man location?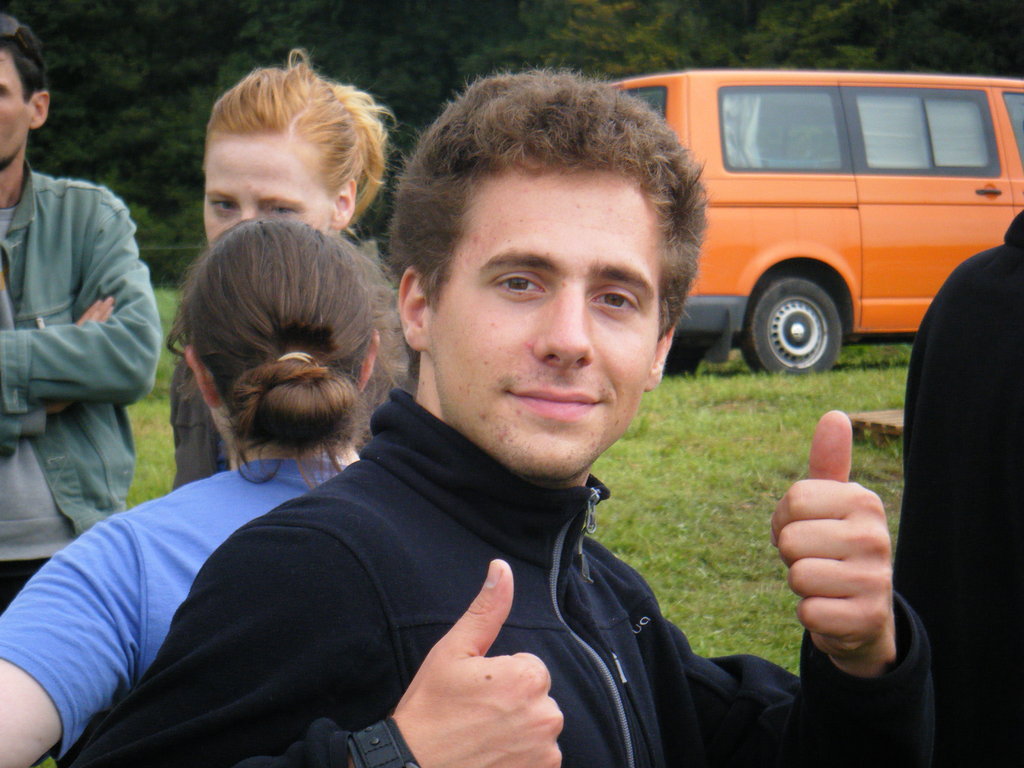
Rect(887, 210, 1023, 767)
